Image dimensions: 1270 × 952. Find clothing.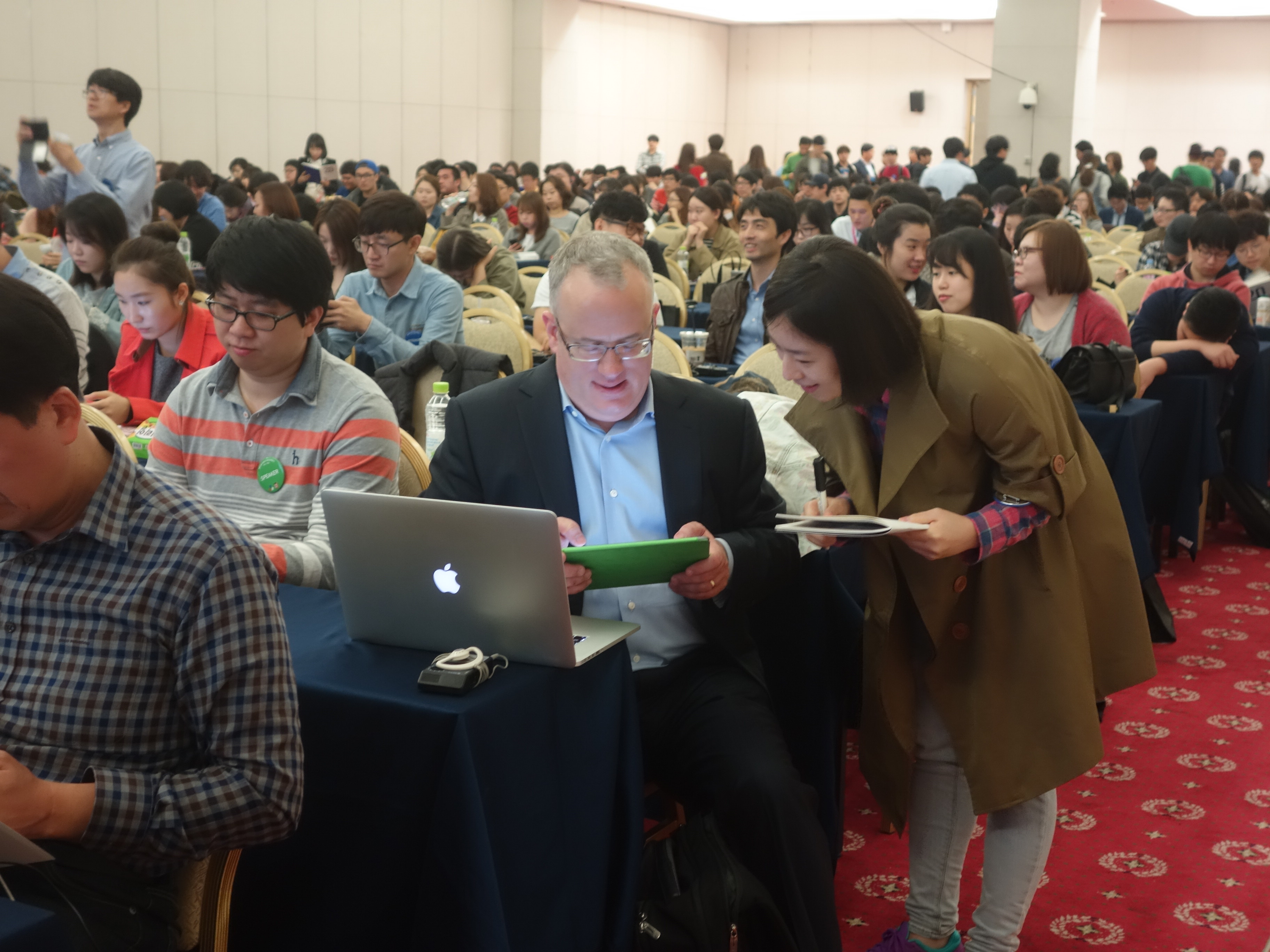
399/93/434/106.
